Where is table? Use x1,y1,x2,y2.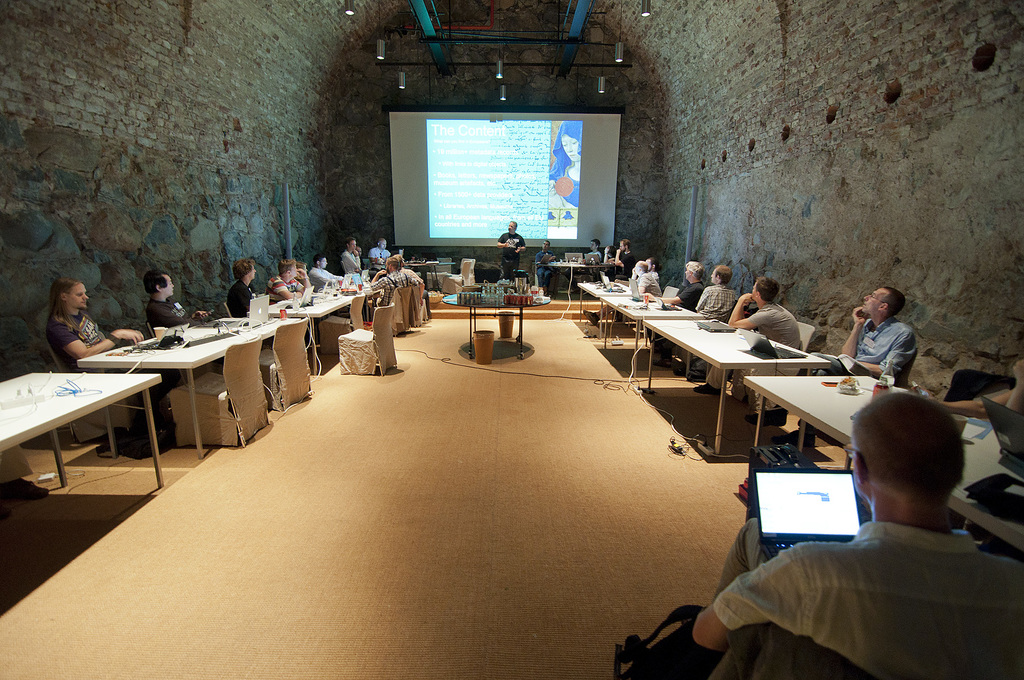
0,349,188,505.
